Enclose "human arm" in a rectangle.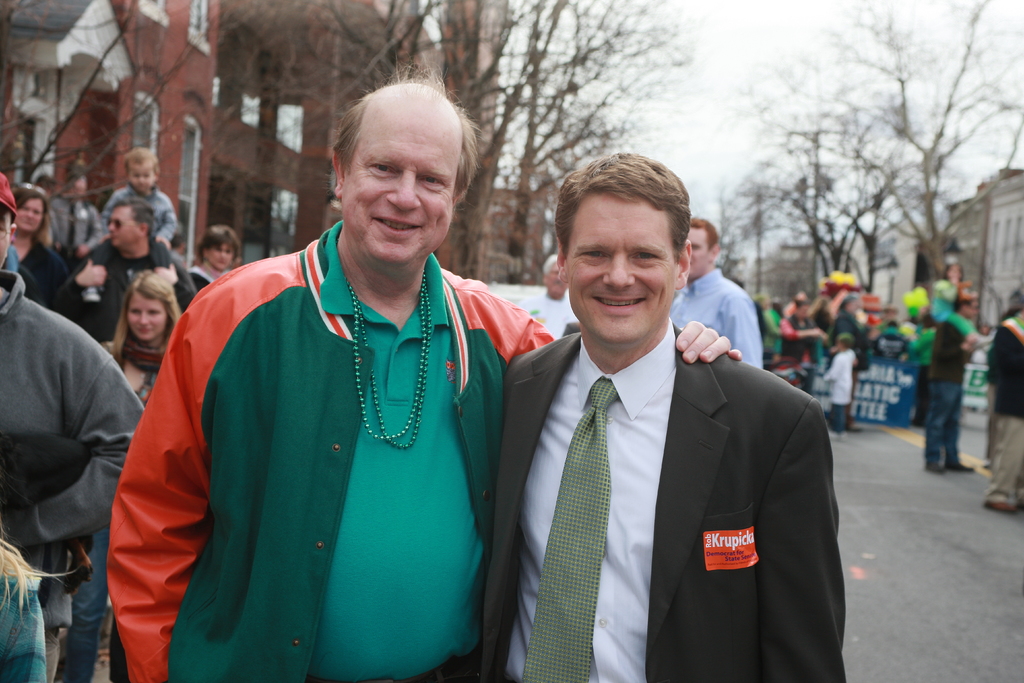
(x1=51, y1=261, x2=115, y2=320).
